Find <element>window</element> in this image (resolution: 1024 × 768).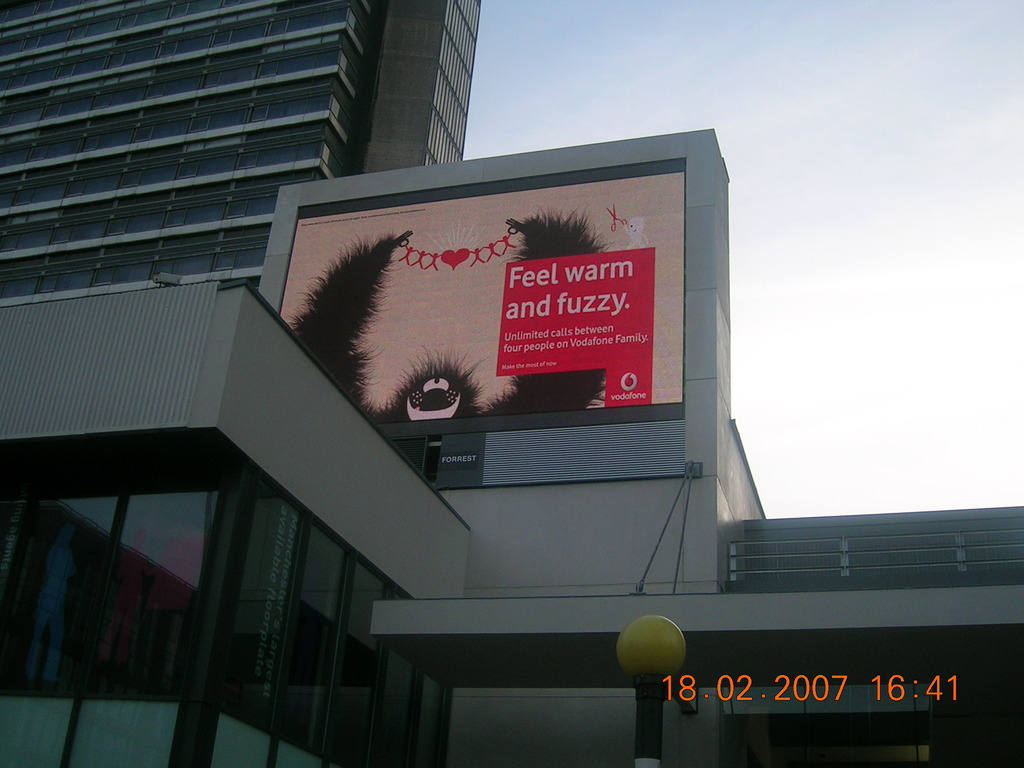
(0,460,200,693).
